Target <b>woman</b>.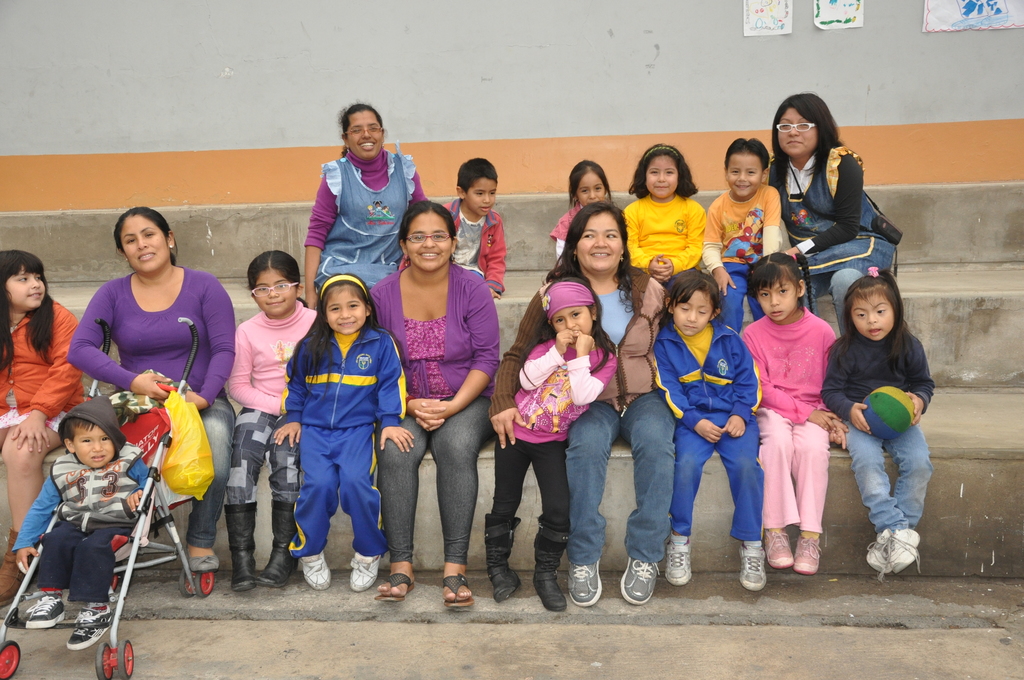
Target region: x1=766 y1=93 x2=904 y2=329.
